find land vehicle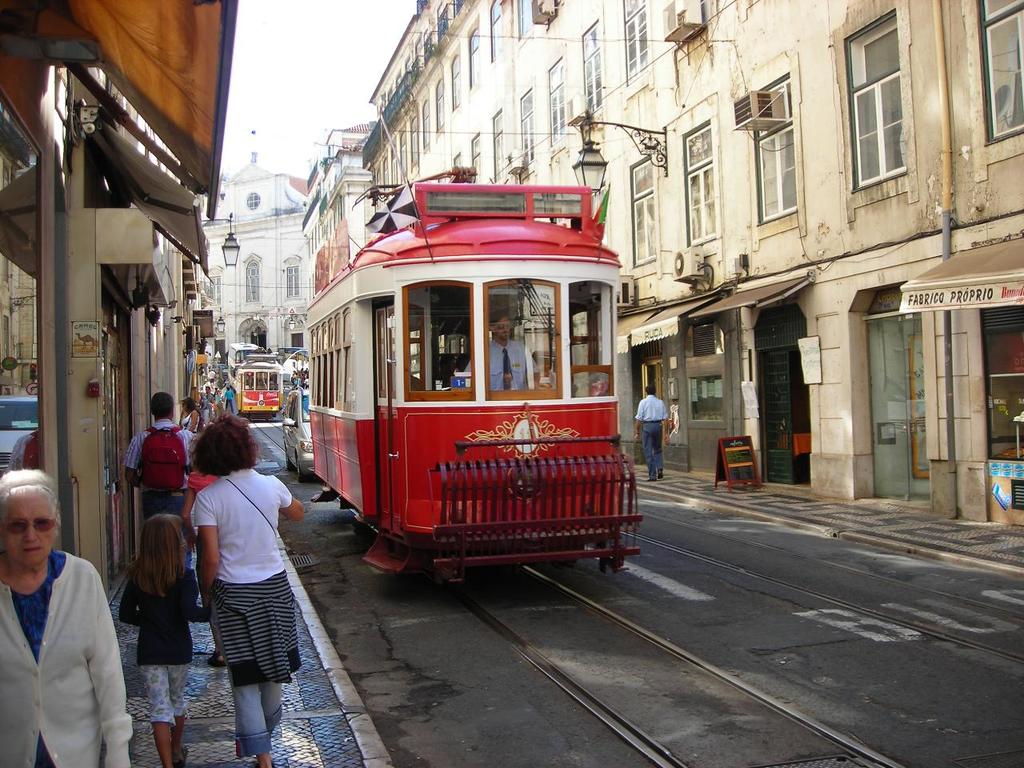
rect(228, 338, 264, 366)
